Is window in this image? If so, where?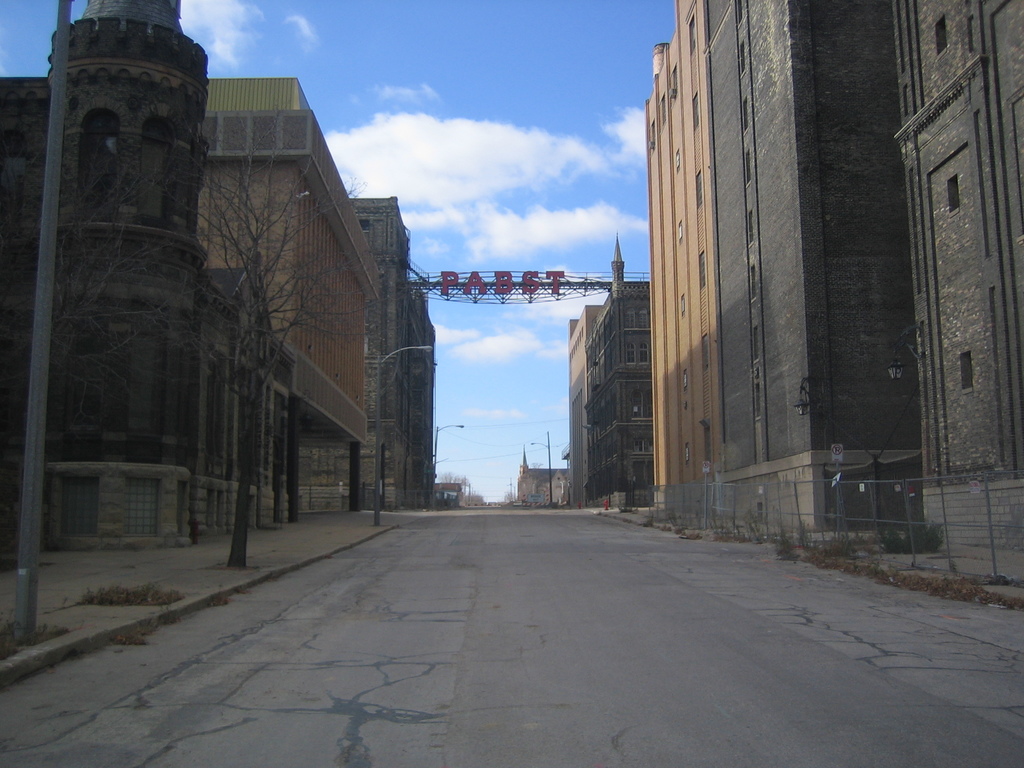
Yes, at [79, 111, 118, 206].
